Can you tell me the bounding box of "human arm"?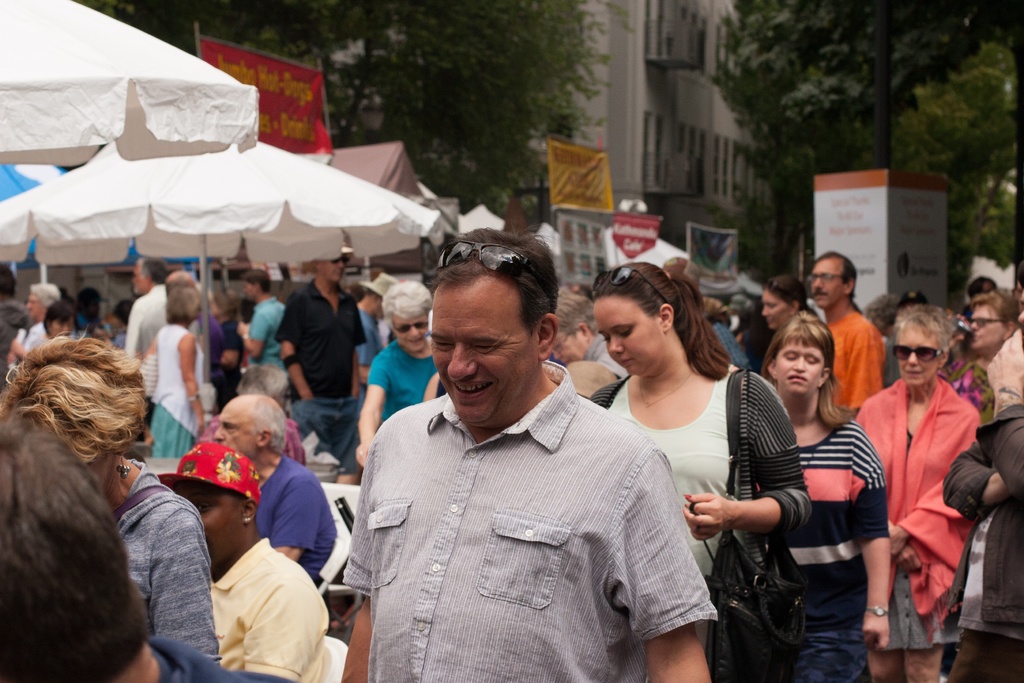
[882,339,899,386].
